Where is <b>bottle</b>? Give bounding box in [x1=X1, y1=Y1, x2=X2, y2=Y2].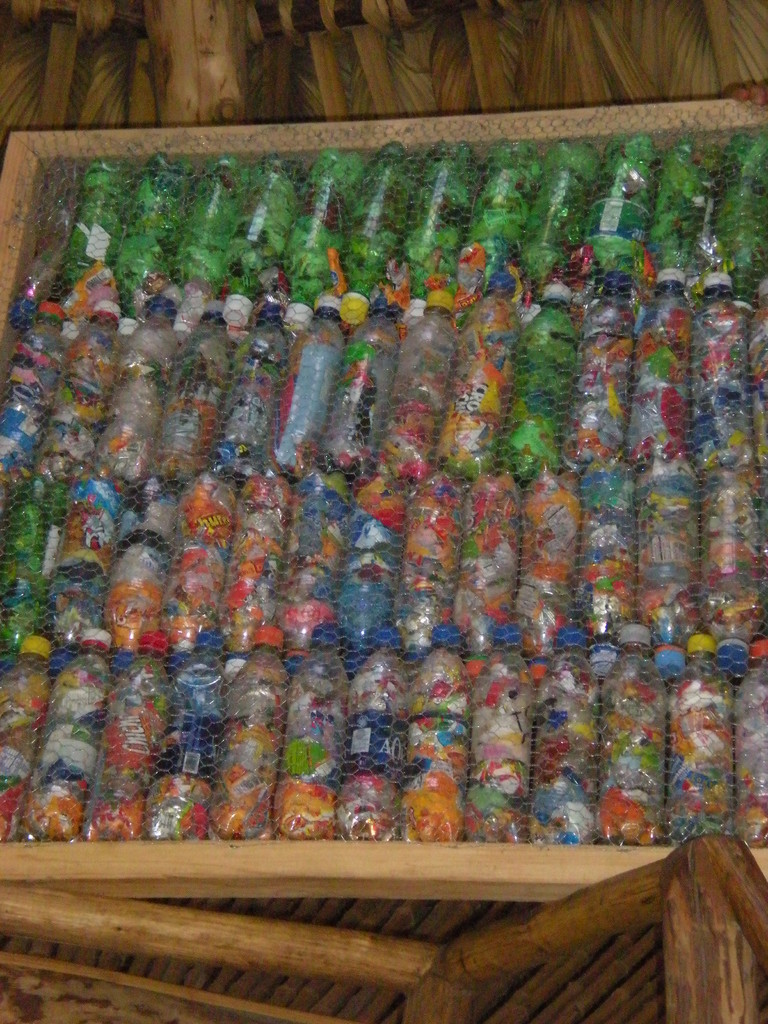
[x1=668, y1=632, x2=740, y2=831].
